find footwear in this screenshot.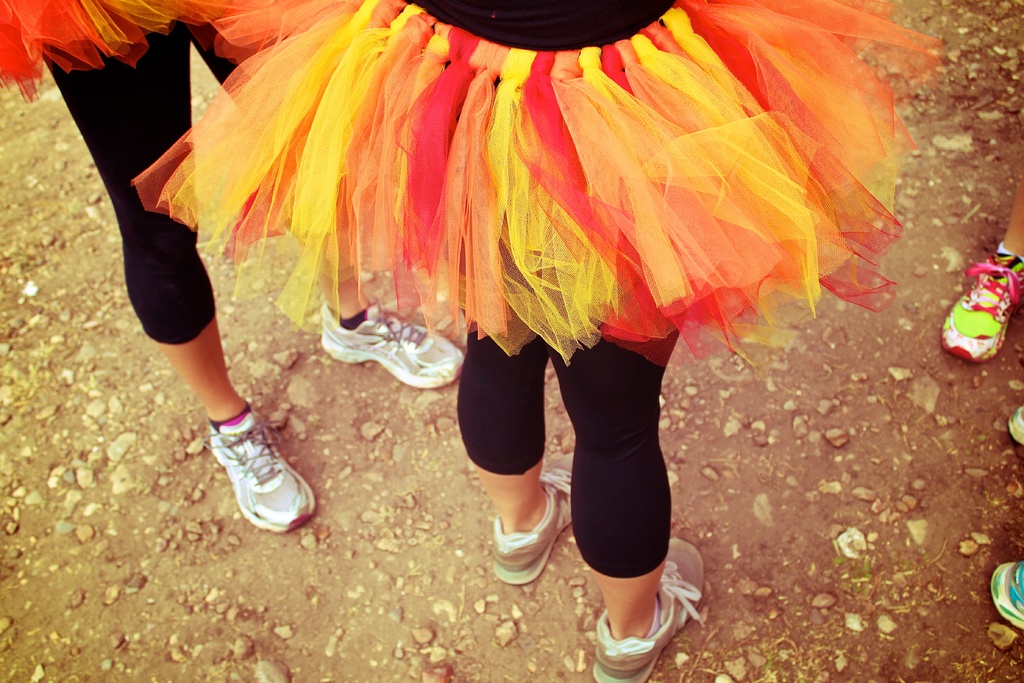
The bounding box for footwear is (207,403,318,534).
